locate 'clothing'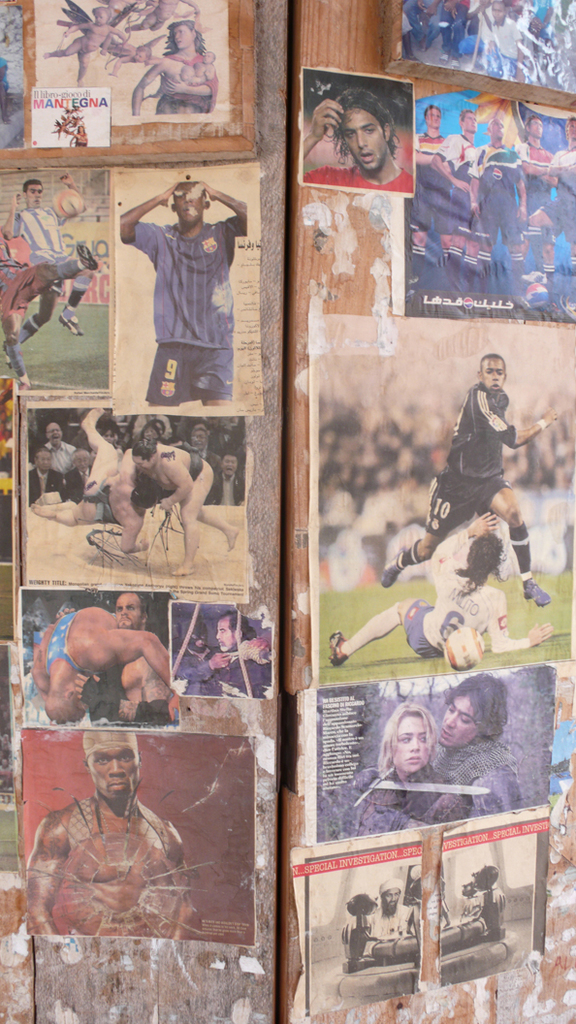
89, 656, 129, 742
